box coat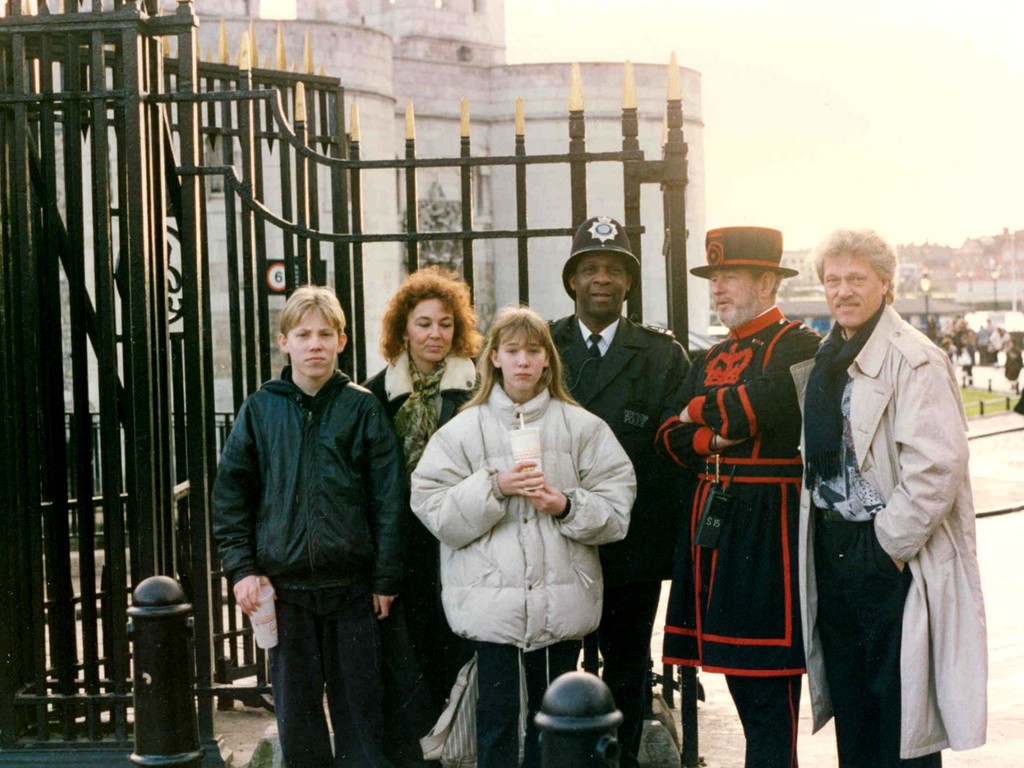
x1=543, y1=306, x2=687, y2=595
